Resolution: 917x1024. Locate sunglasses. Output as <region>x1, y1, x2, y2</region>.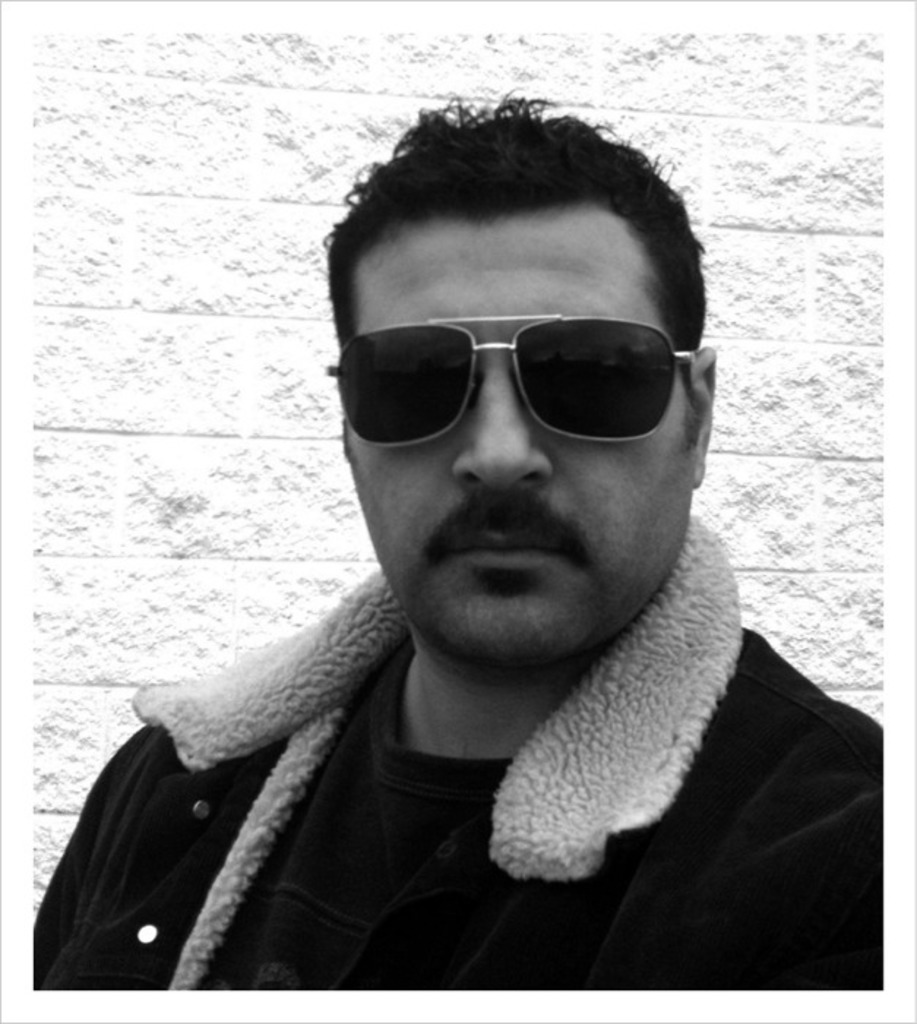
<region>326, 313, 696, 448</region>.
